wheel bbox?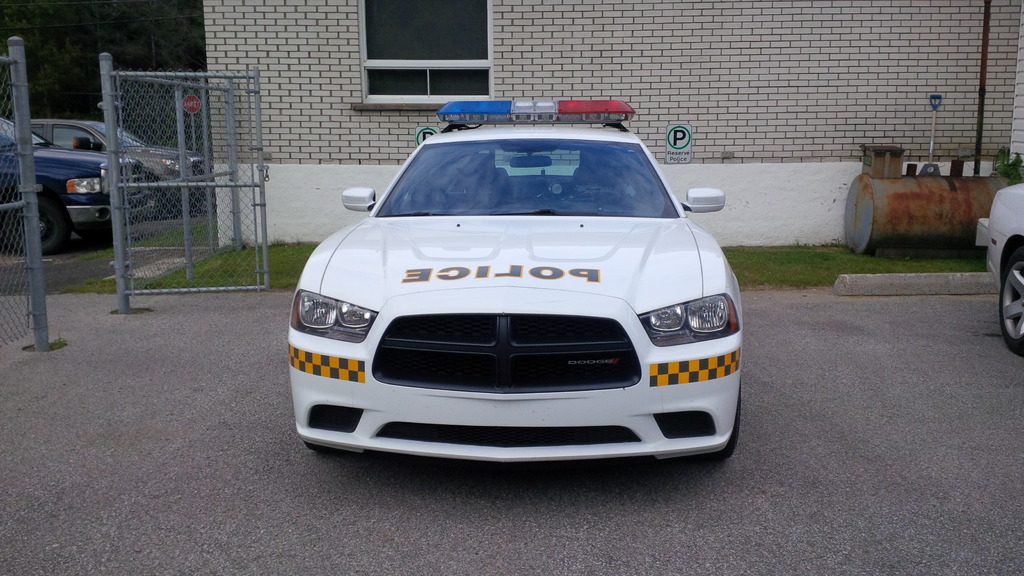
<bbox>10, 184, 60, 246</bbox>
